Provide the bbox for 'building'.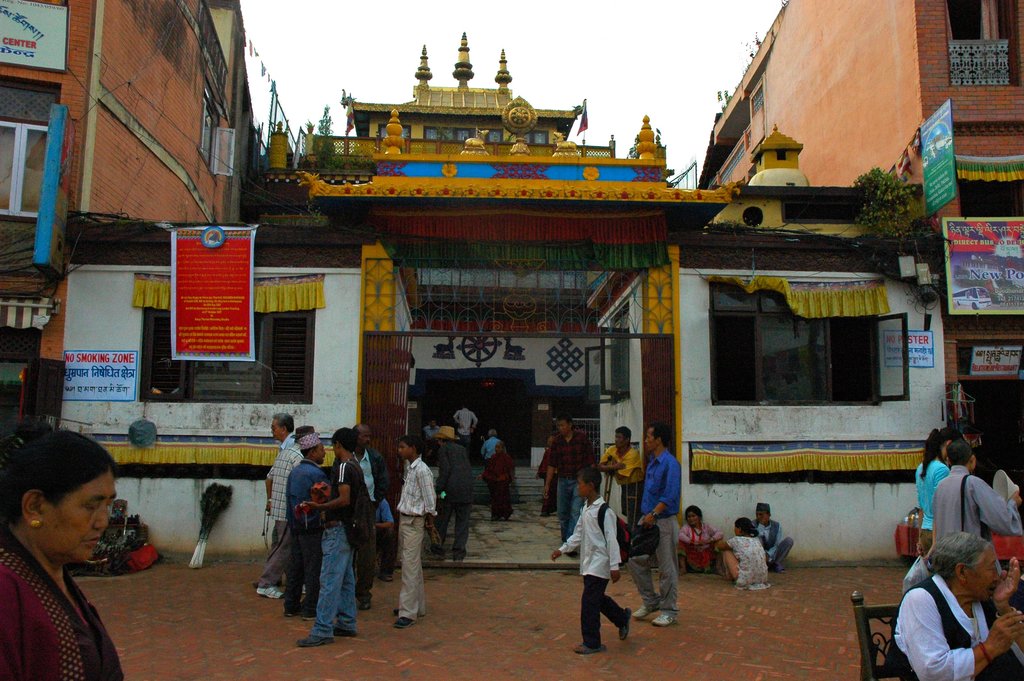
crop(0, 0, 253, 501).
